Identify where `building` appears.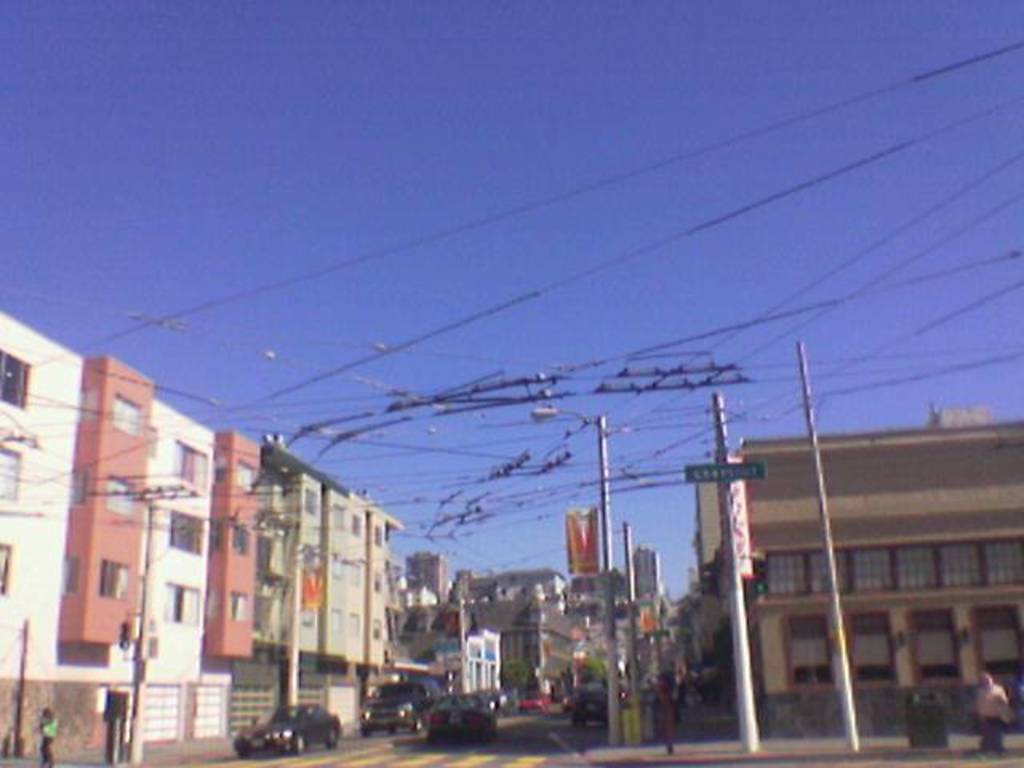
Appears at 640 549 661 608.
